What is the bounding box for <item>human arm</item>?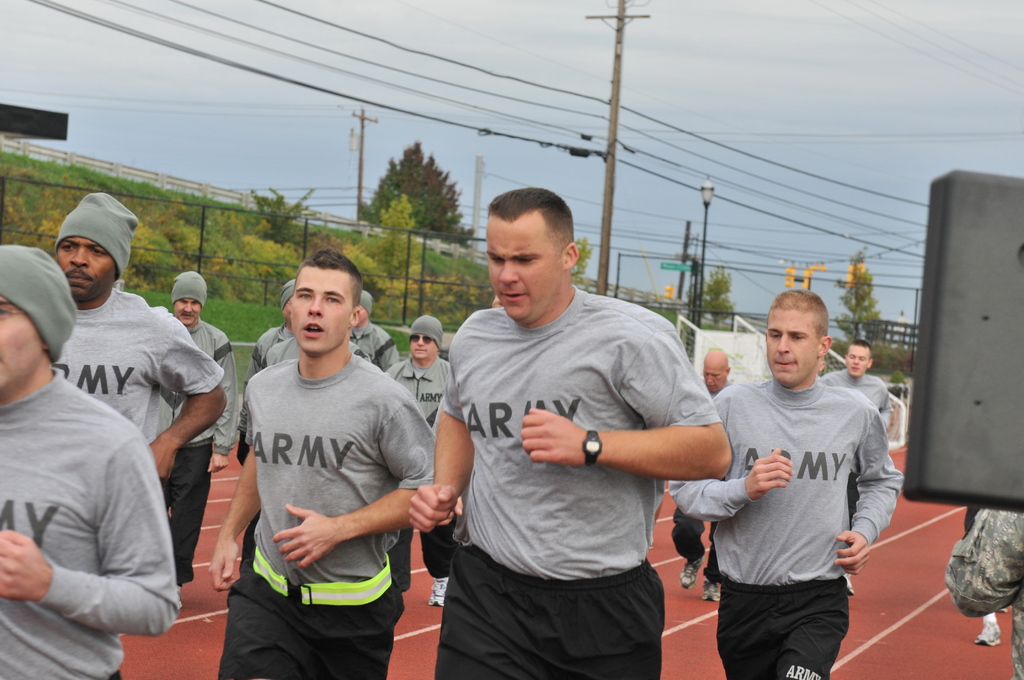
x1=209, y1=407, x2=263, y2=590.
